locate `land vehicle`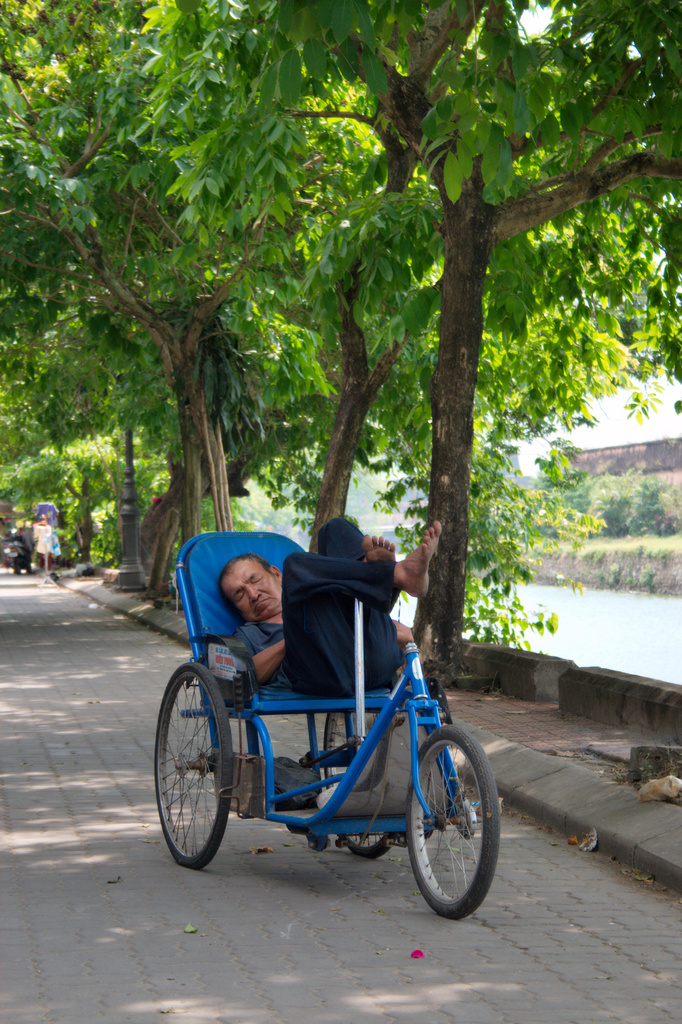
<region>6, 536, 33, 576</region>
